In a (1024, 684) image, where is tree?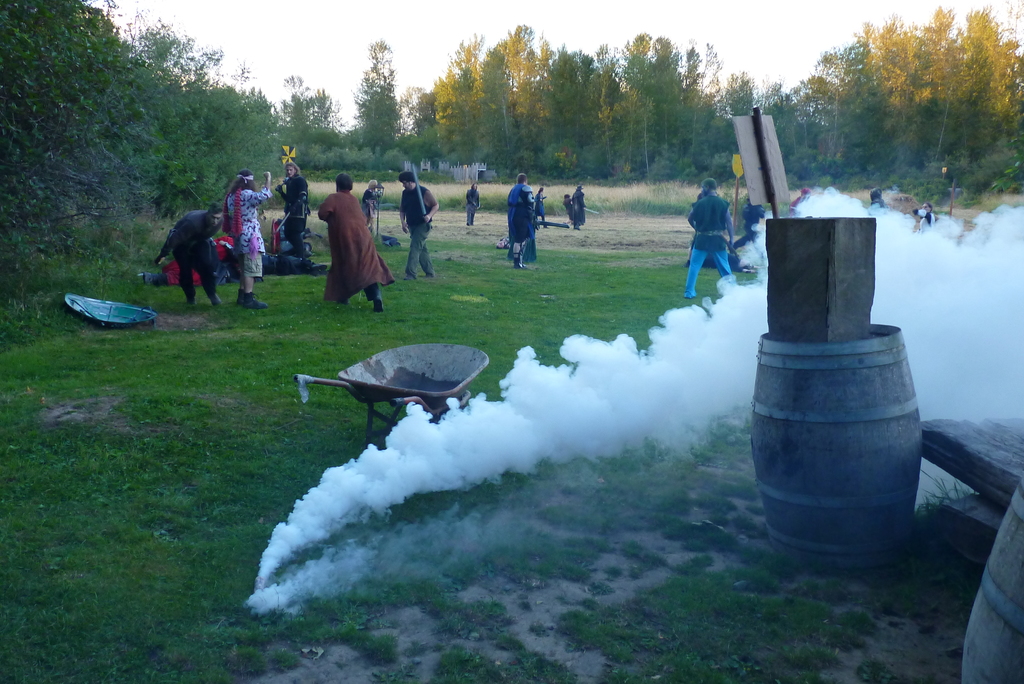
crop(791, 0, 1016, 226).
